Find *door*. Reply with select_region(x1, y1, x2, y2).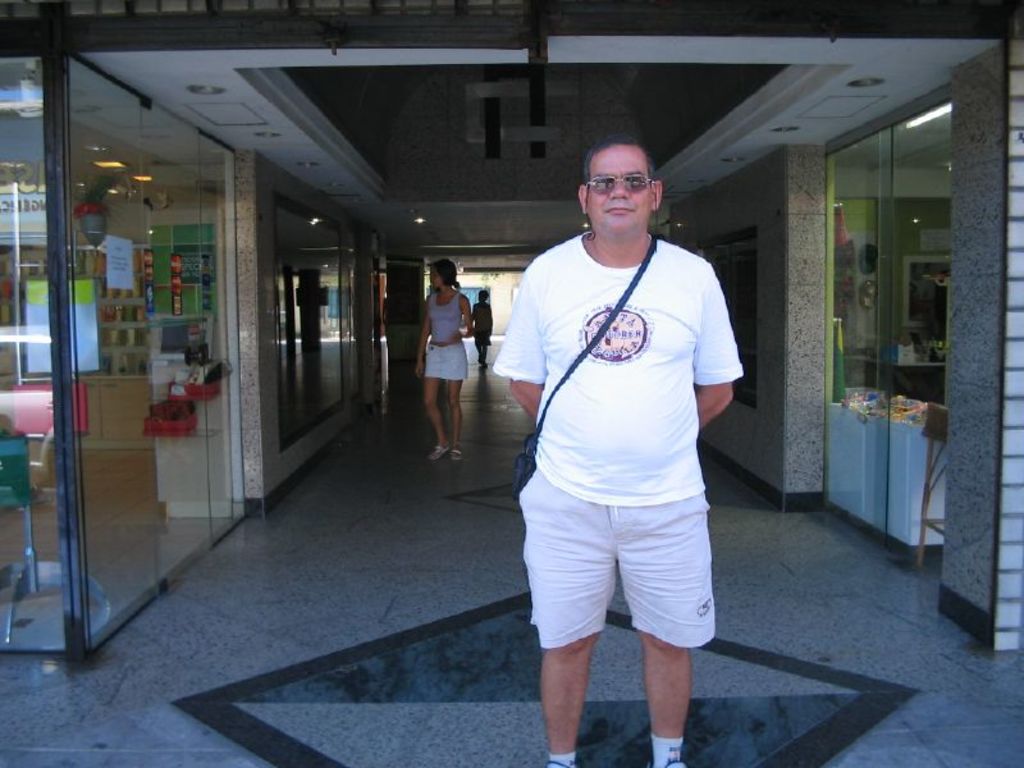
select_region(140, 104, 210, 588).
